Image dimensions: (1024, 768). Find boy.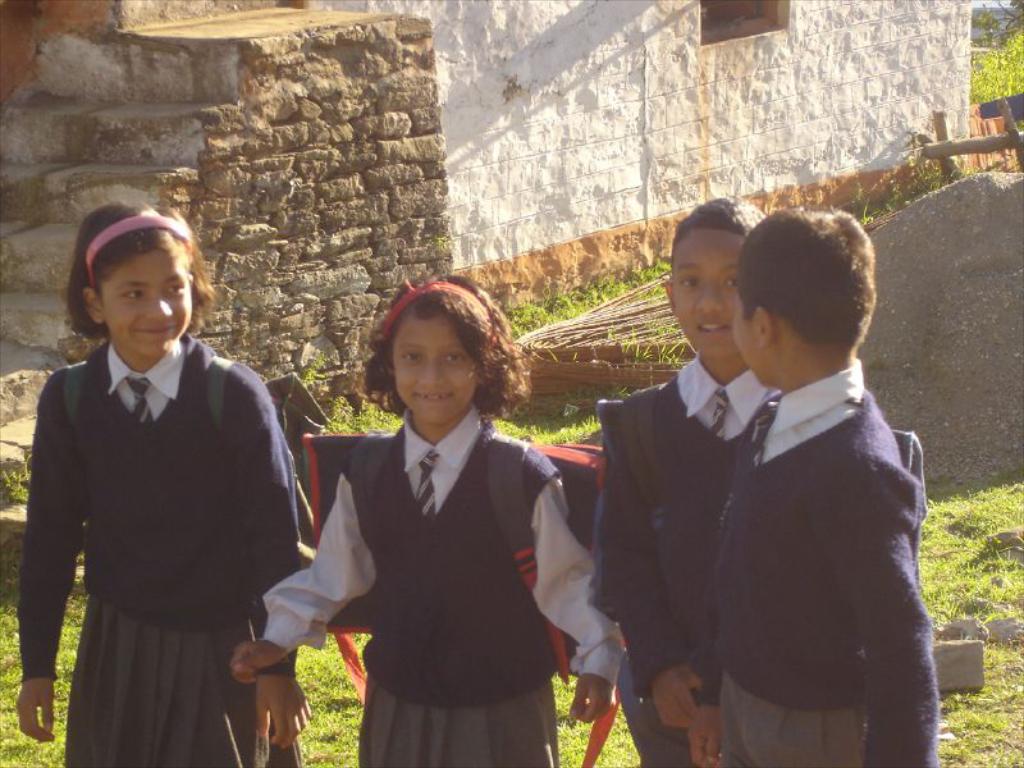
l=709, t=201, r=940, b=767.
